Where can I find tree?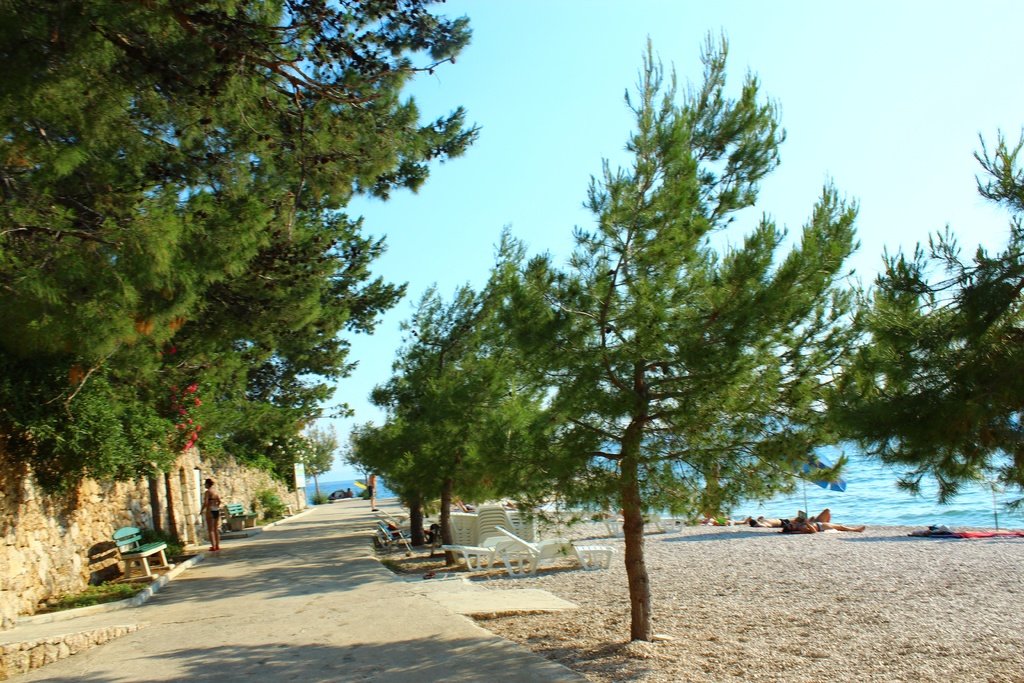
You can find it at 295, 423, 334, 509.
